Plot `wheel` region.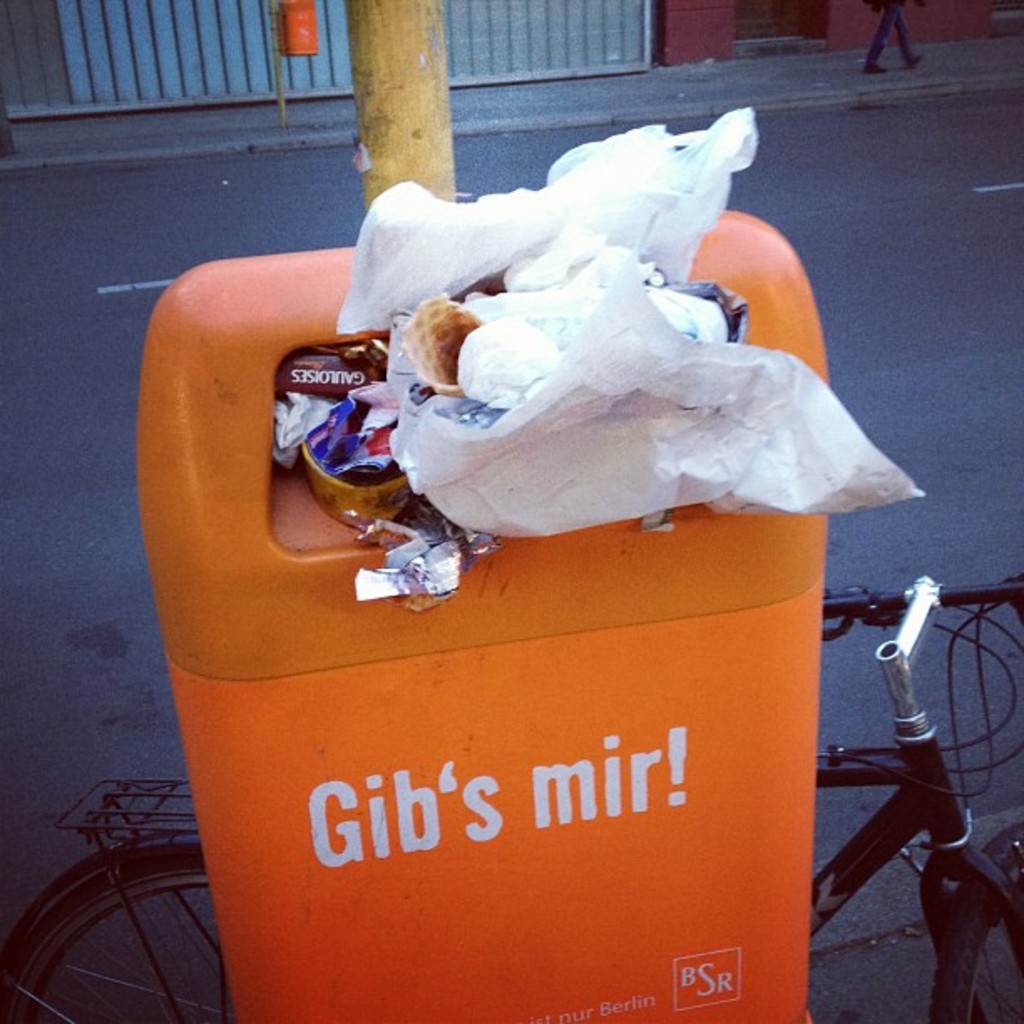
Plotted at <bbox>0, 858, 241, 1022</bbox>.
